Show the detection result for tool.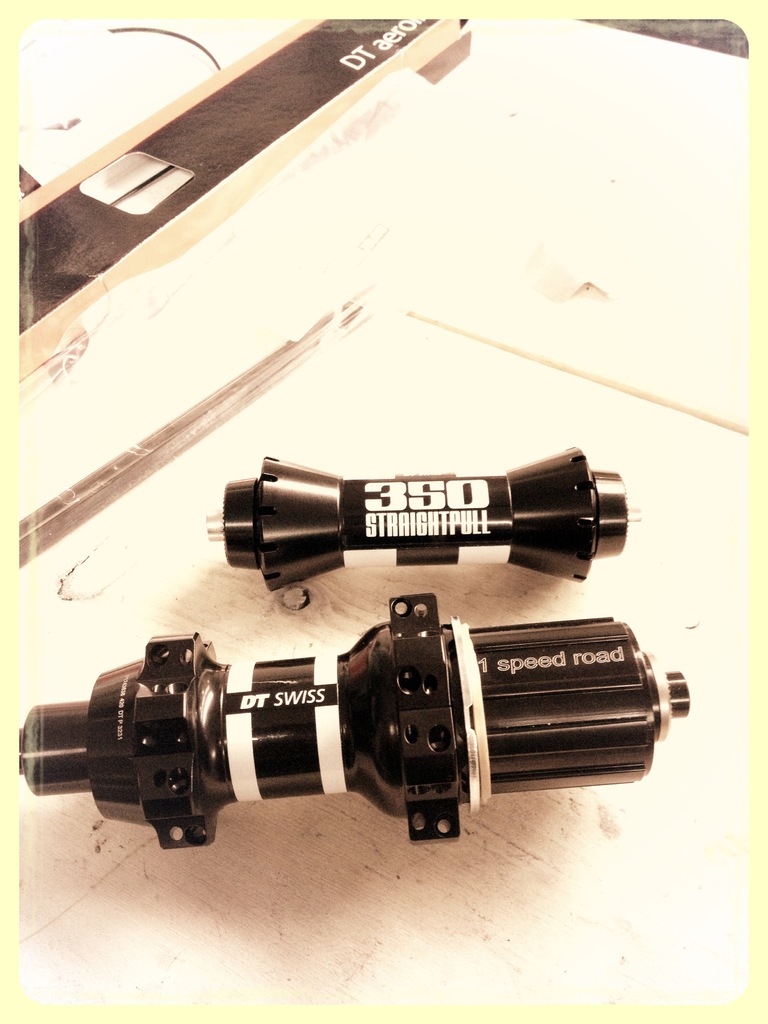
select_region(0, 613, 707, 876).
